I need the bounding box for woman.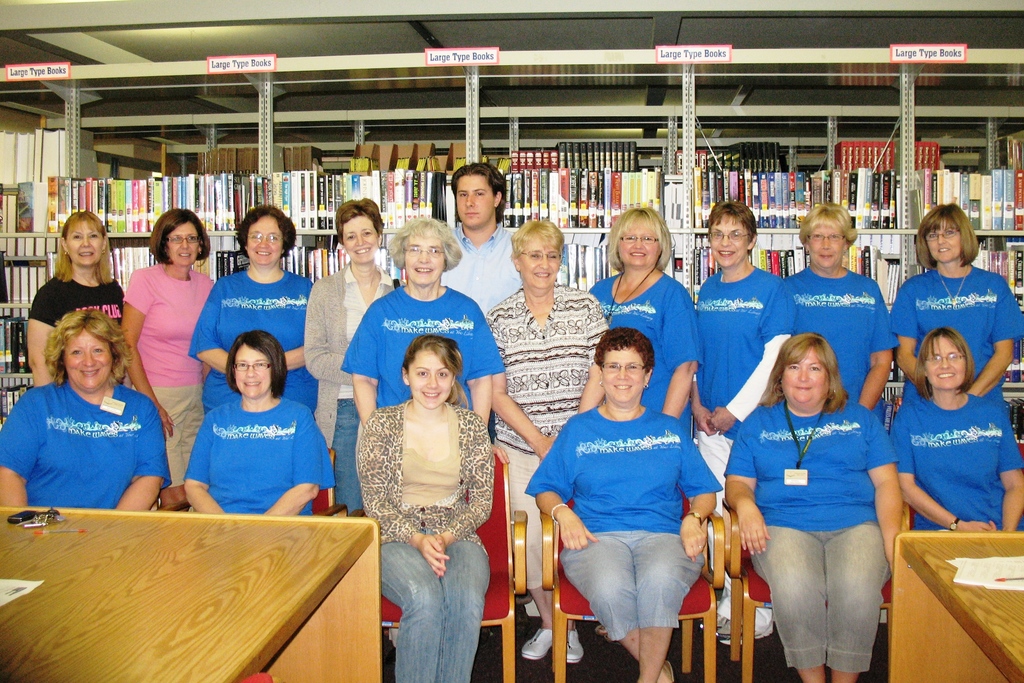
Here it is: 582:205:712:420.
